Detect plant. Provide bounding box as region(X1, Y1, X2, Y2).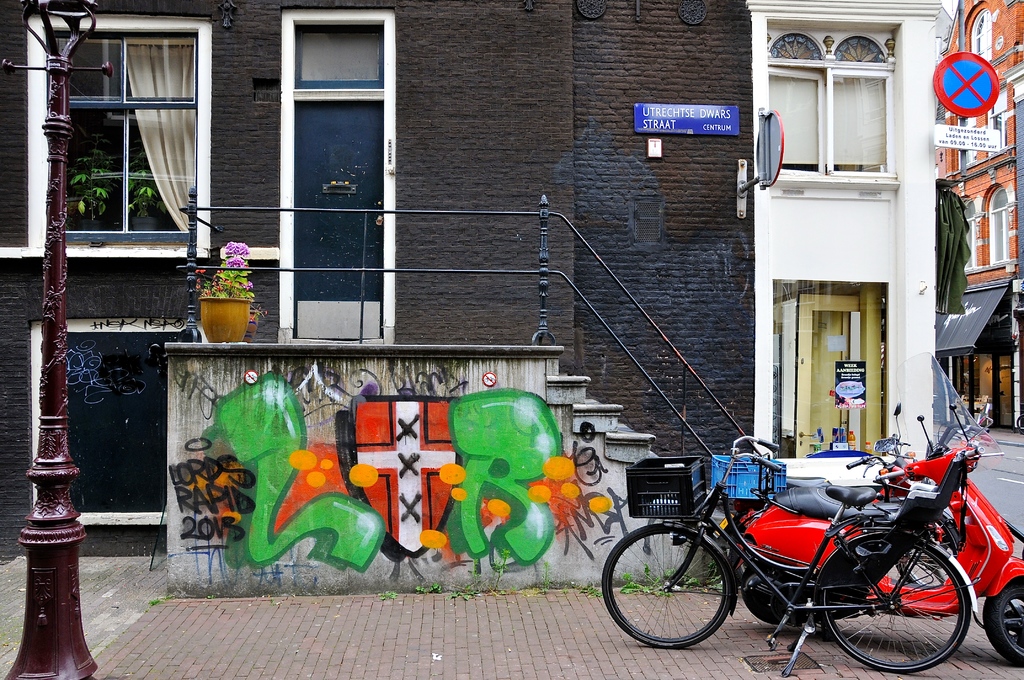
region(149, 597, 163, 603).
